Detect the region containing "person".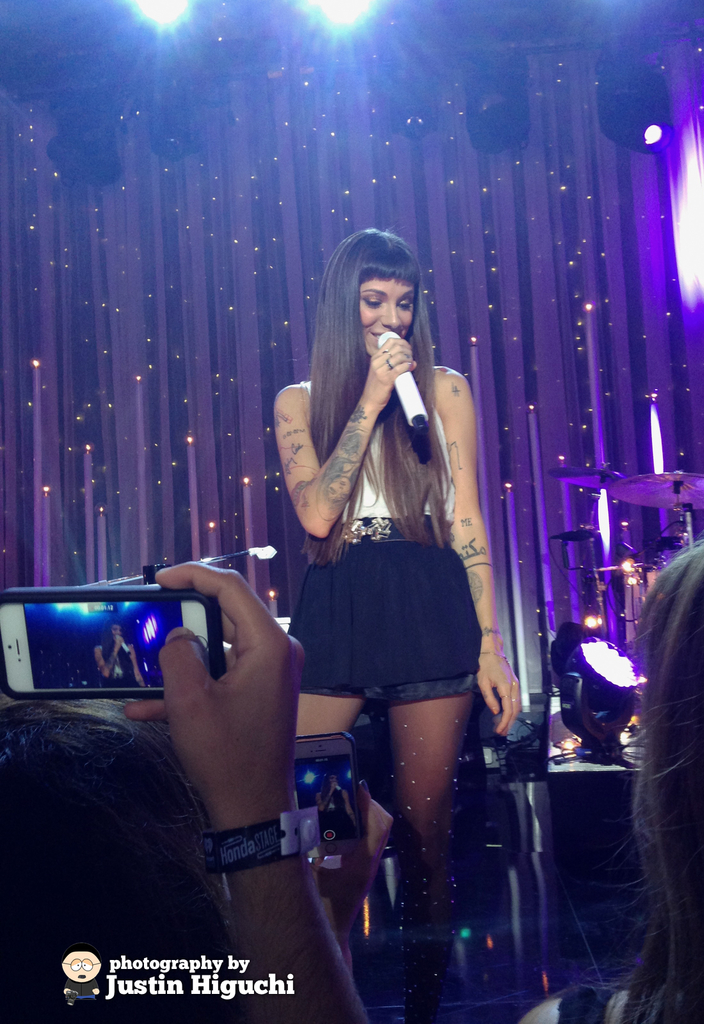
locate(94, 623, 145, 688).
